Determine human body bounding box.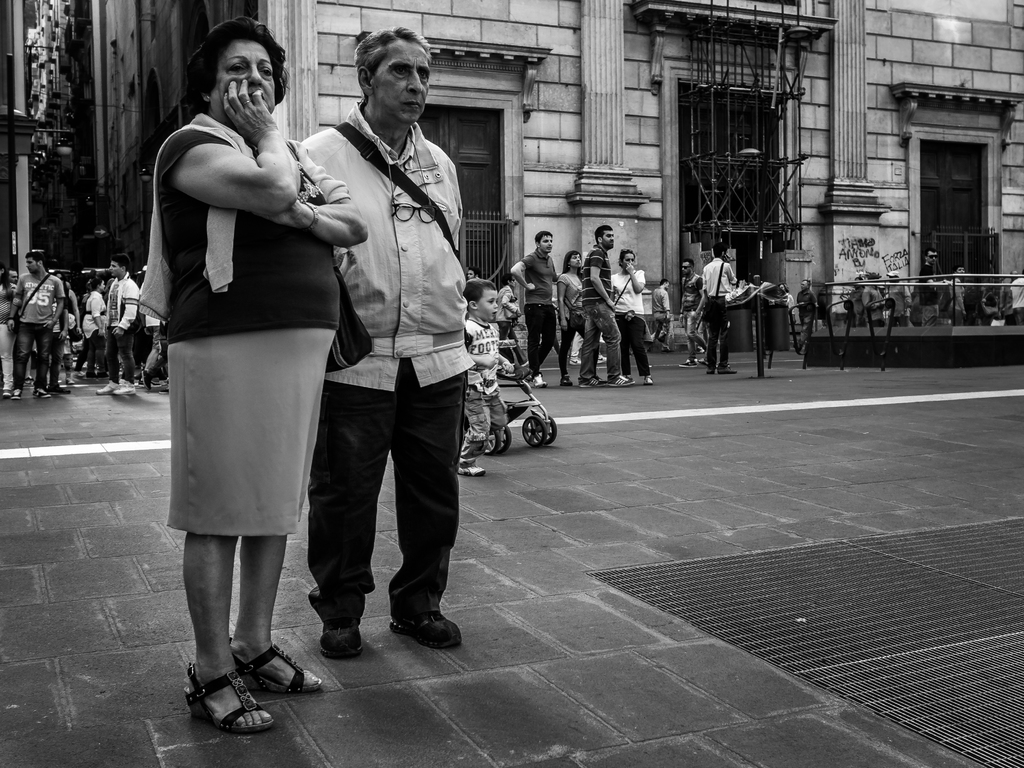
Determined: (left=701, top=259, right=738, bottom=373).
